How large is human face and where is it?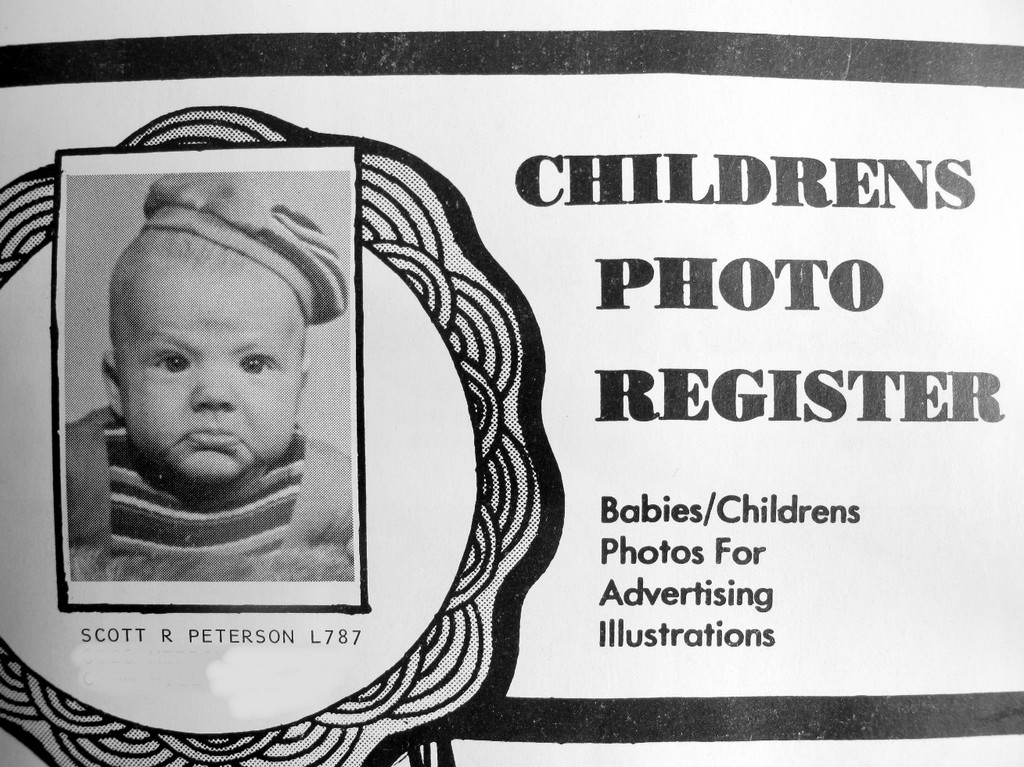
Bounding box: [left=120, top=278, right=294, bottom=485].
